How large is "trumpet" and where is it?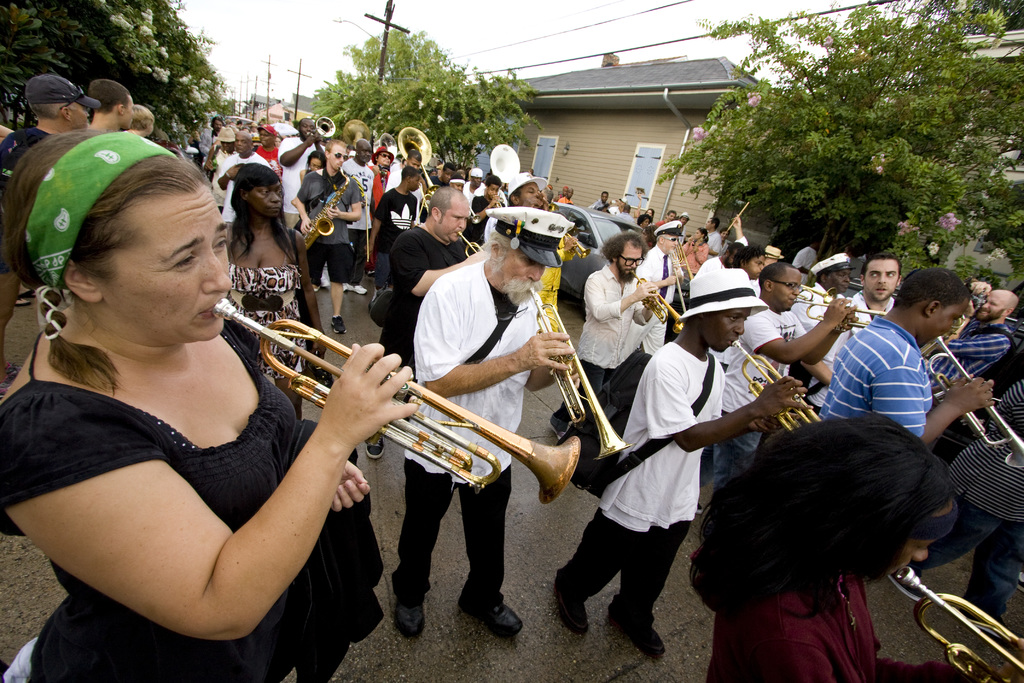
Bounding box: <bbox>374, 132, 398, 158</bbox>.
